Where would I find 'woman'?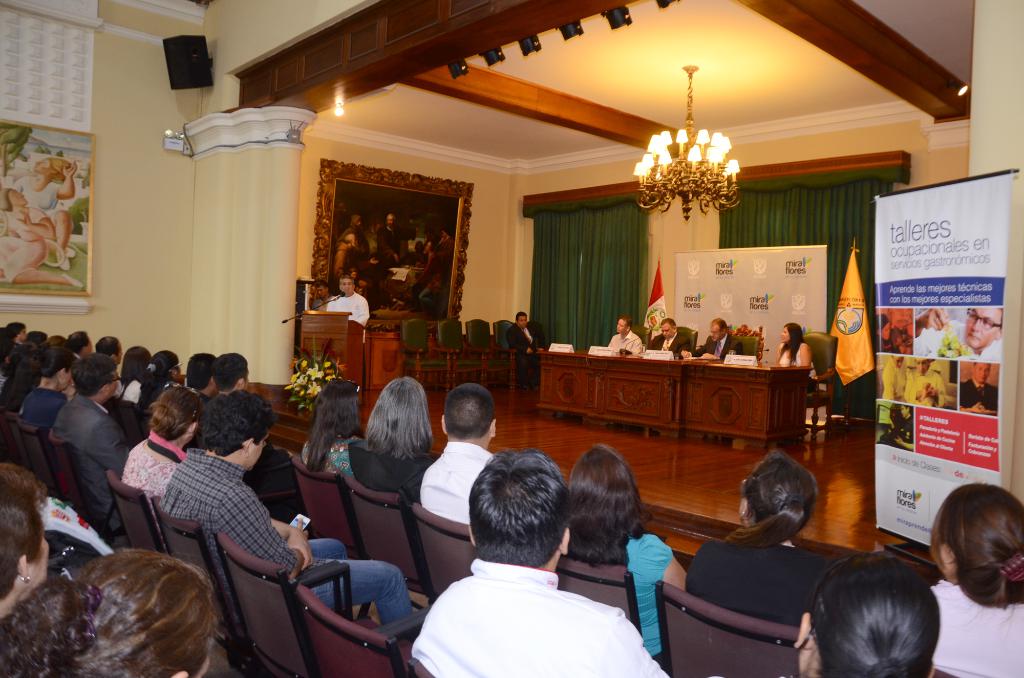
At box(20, 338, 73, 436).
